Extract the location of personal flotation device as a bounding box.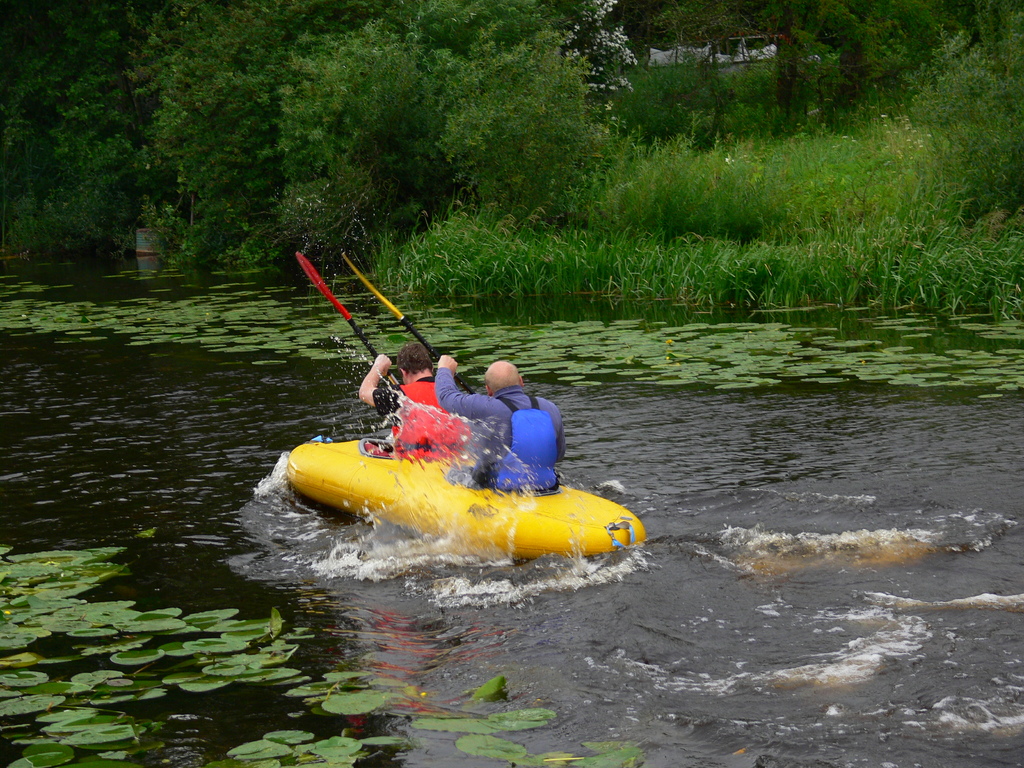
detection(387, 374, 474, 468).
